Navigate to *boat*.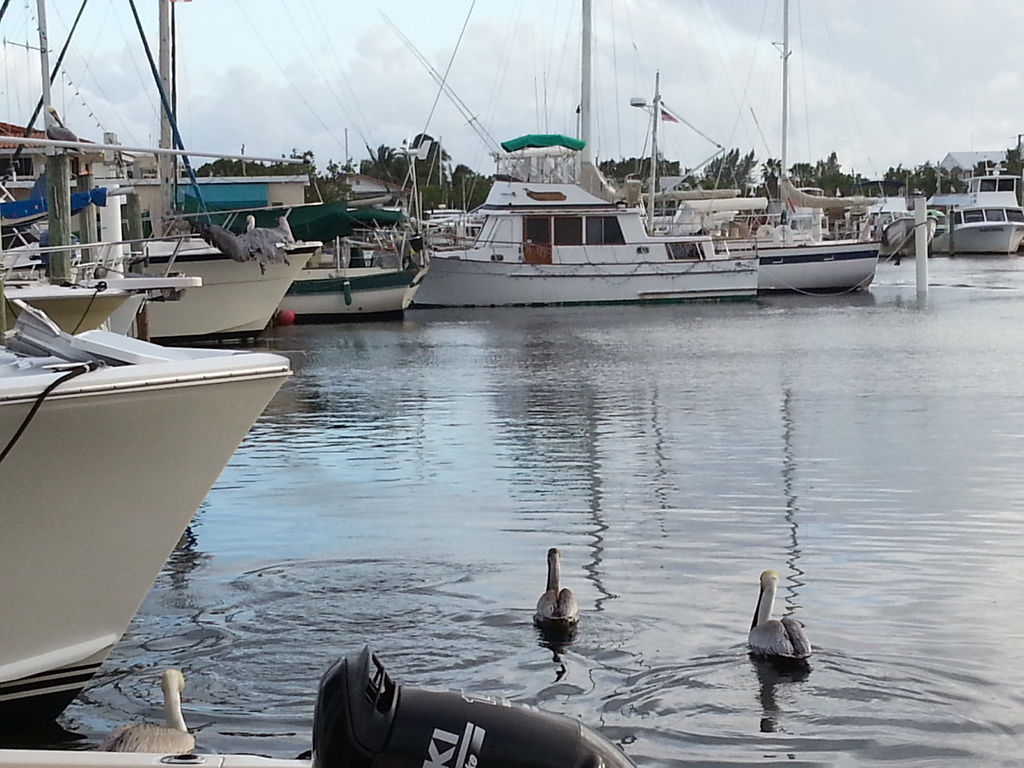
Navigation target: bbox(0, 239, 204, 344).
